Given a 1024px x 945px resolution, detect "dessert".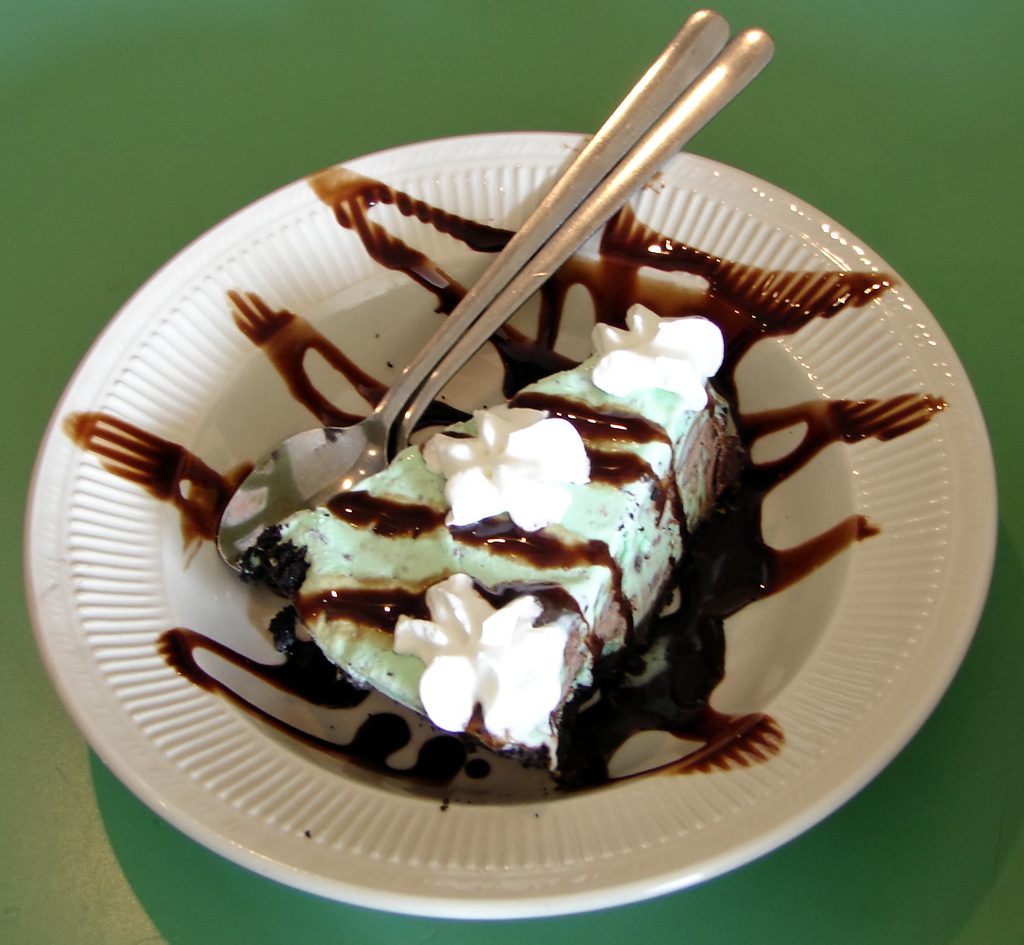
x1=88, y1=87, x2=938, y2=836.
